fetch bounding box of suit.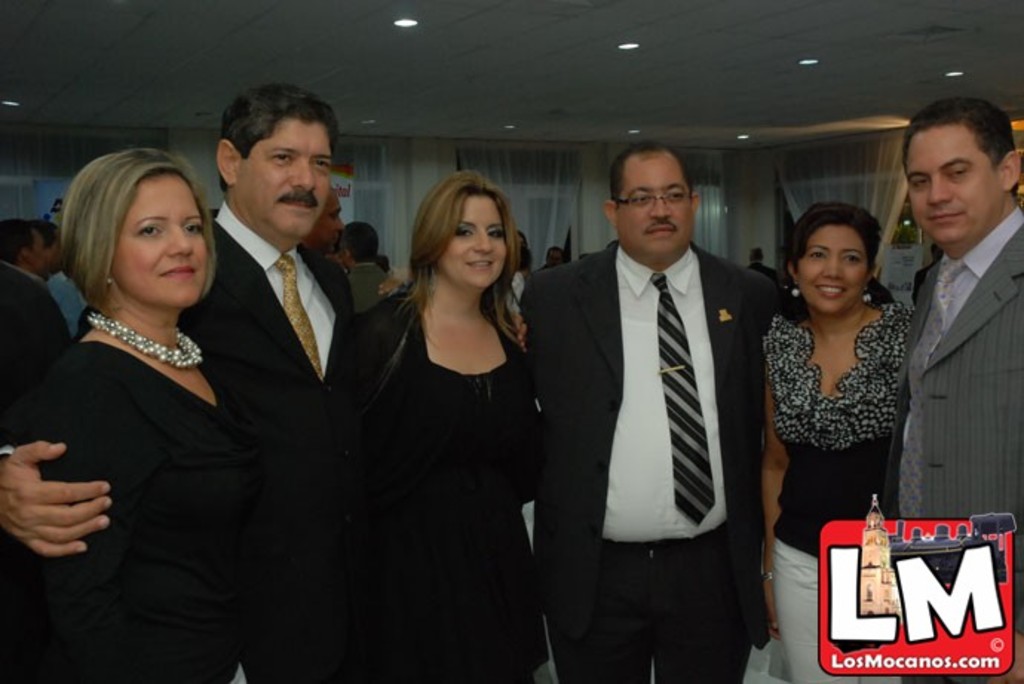
Bbox: crop(887, 145, 1023, 555).
